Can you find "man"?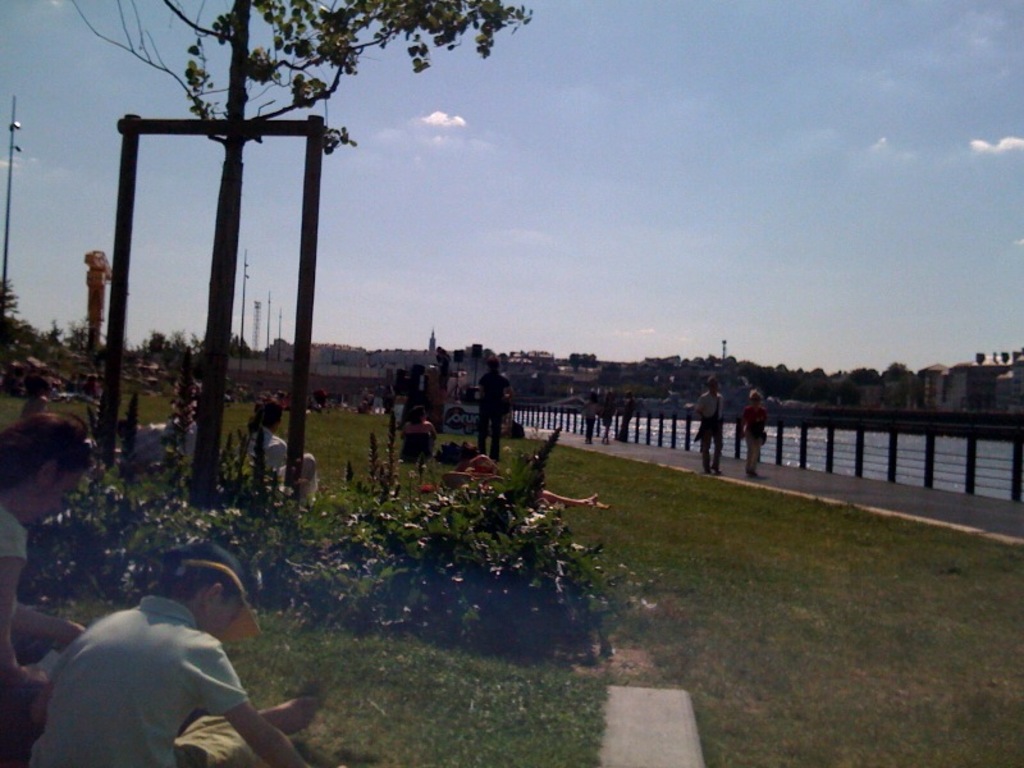
Yes, bounding box: select_region(476, 361, 516, 460).
